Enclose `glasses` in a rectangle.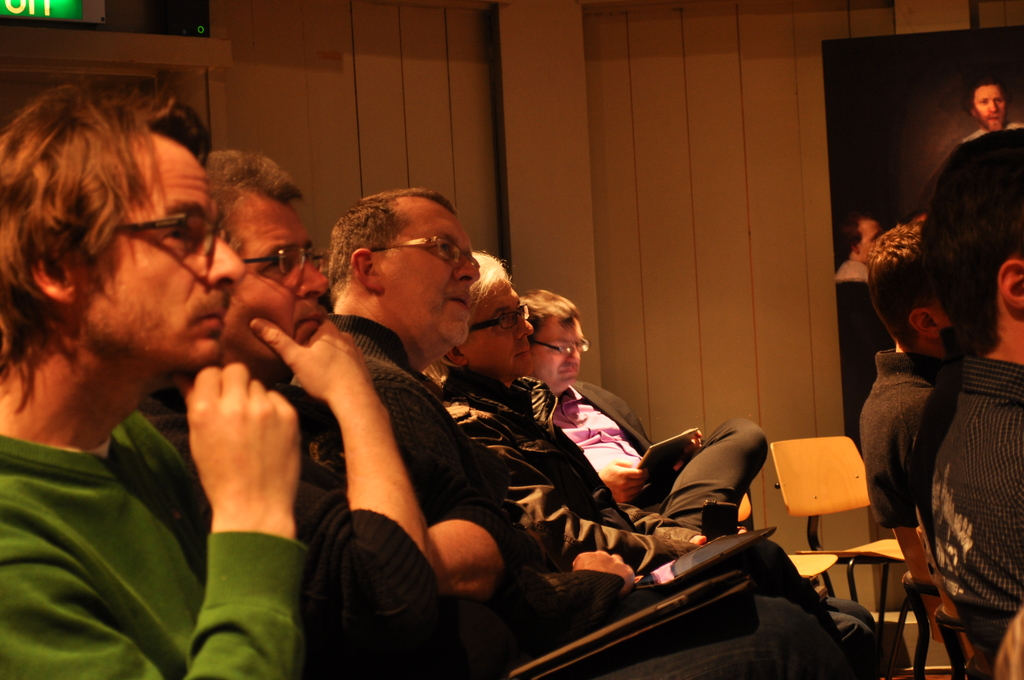
bbox=[522, 337, 593, 357].
